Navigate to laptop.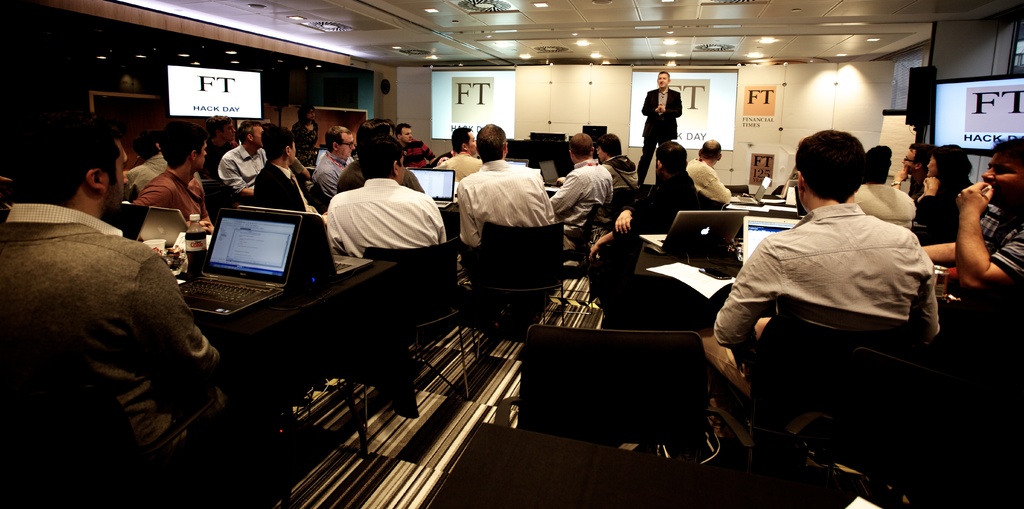
Navigation target: [x1=124, y1=205, x2=147, y2=242].
